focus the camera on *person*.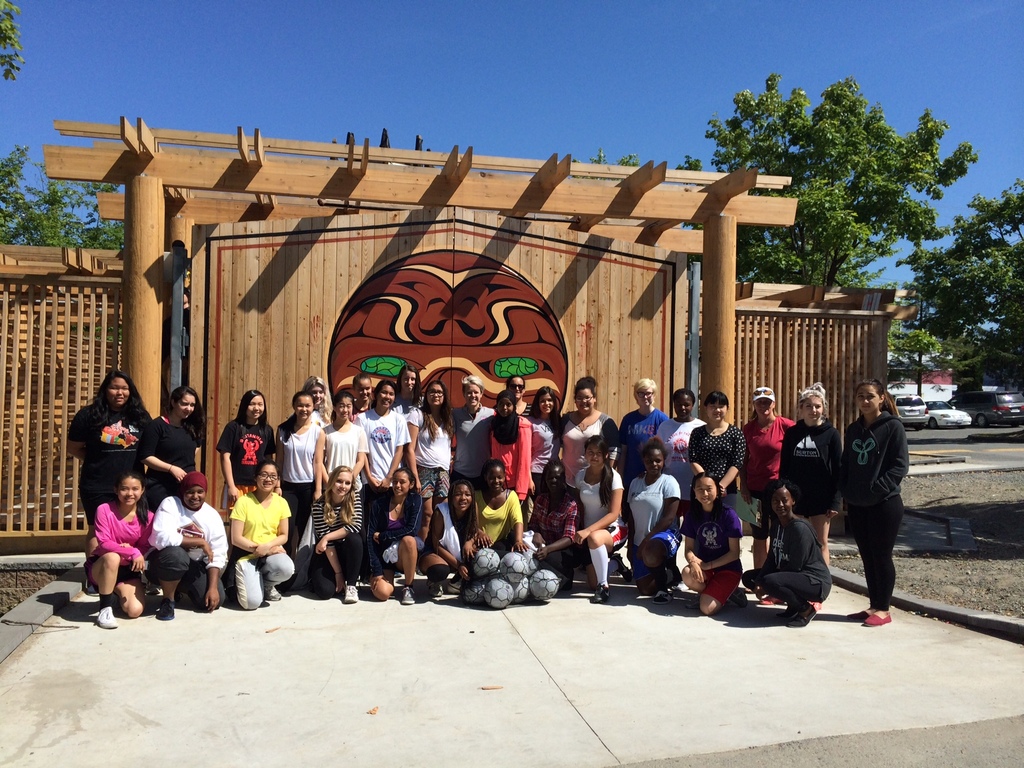
Focus region: bbox=(412, 380, 447, 513).
